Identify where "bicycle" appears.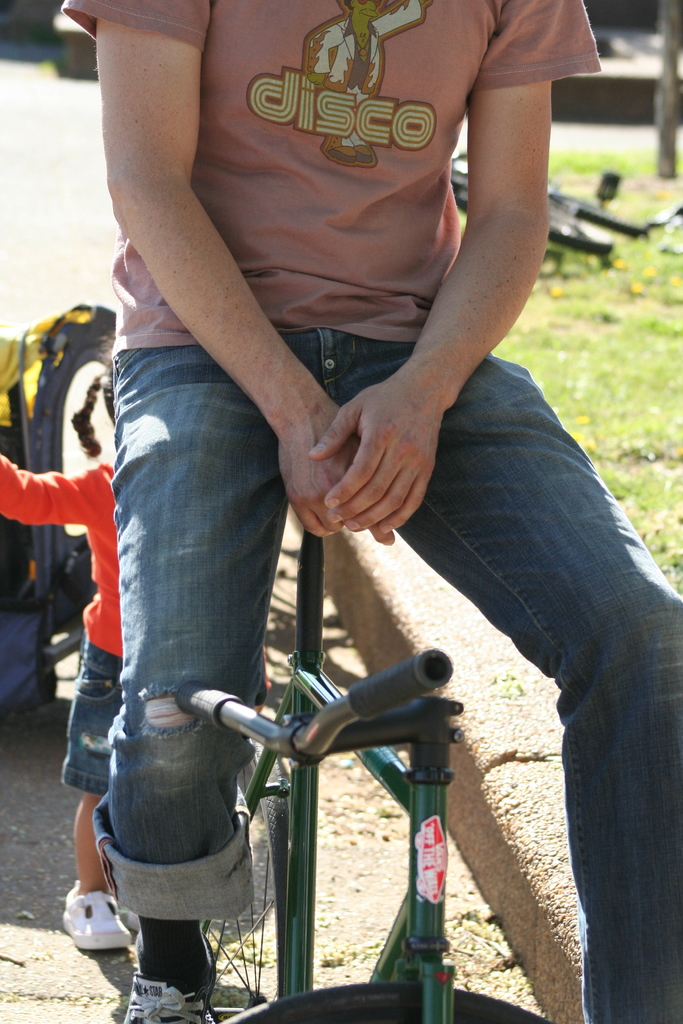
Appears at Rect(448, 152, 657, 259).
